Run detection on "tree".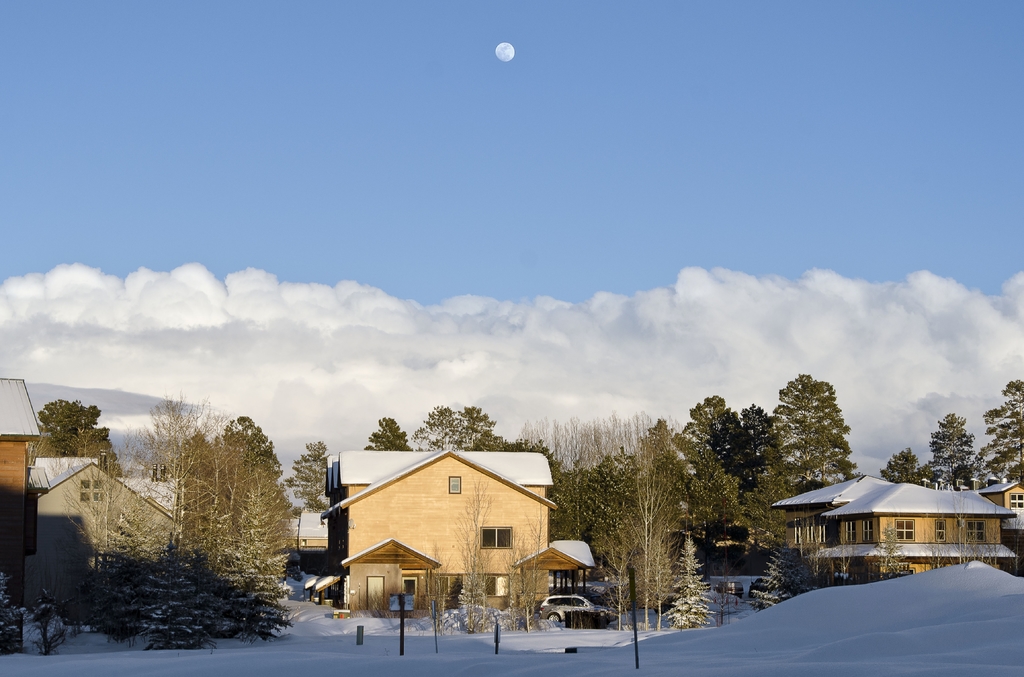
Result: [left=509, top=411, right=626, bottom=585].
